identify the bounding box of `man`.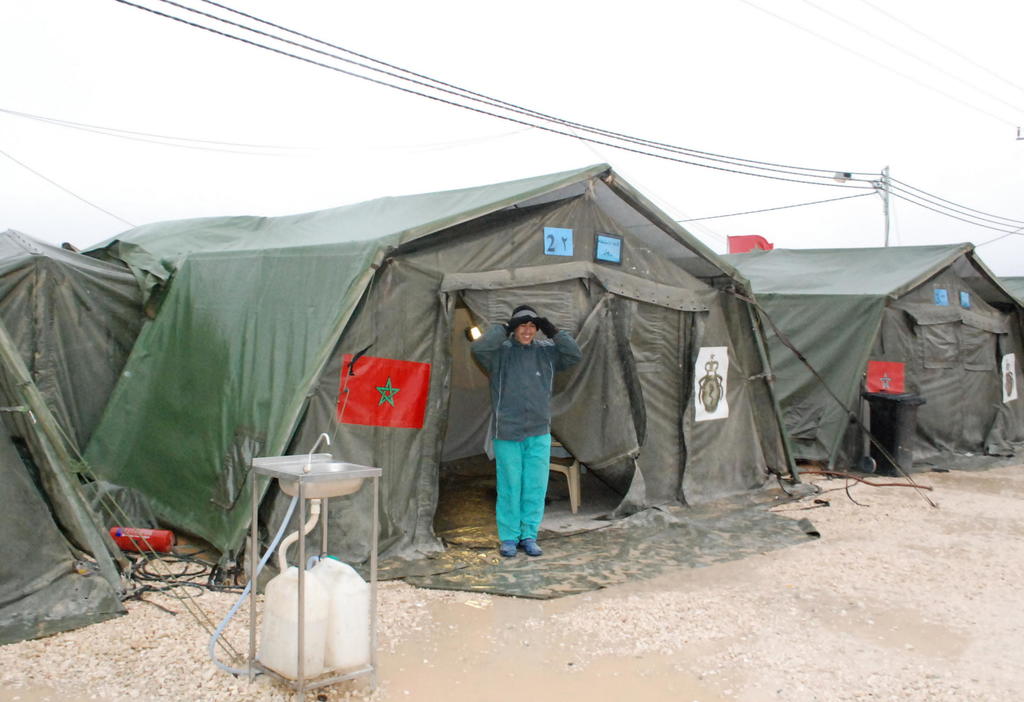
468 300 558 566.
